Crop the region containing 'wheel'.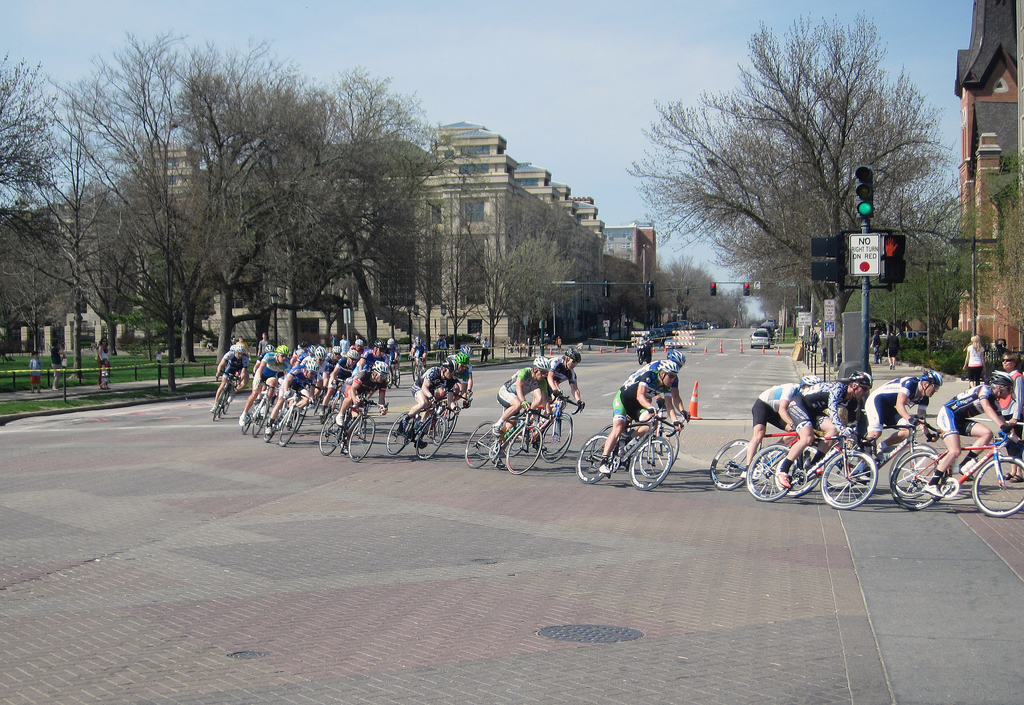
Crop region: {"left": 318, "top": 410, "right": 342, "bottom": 455}.
